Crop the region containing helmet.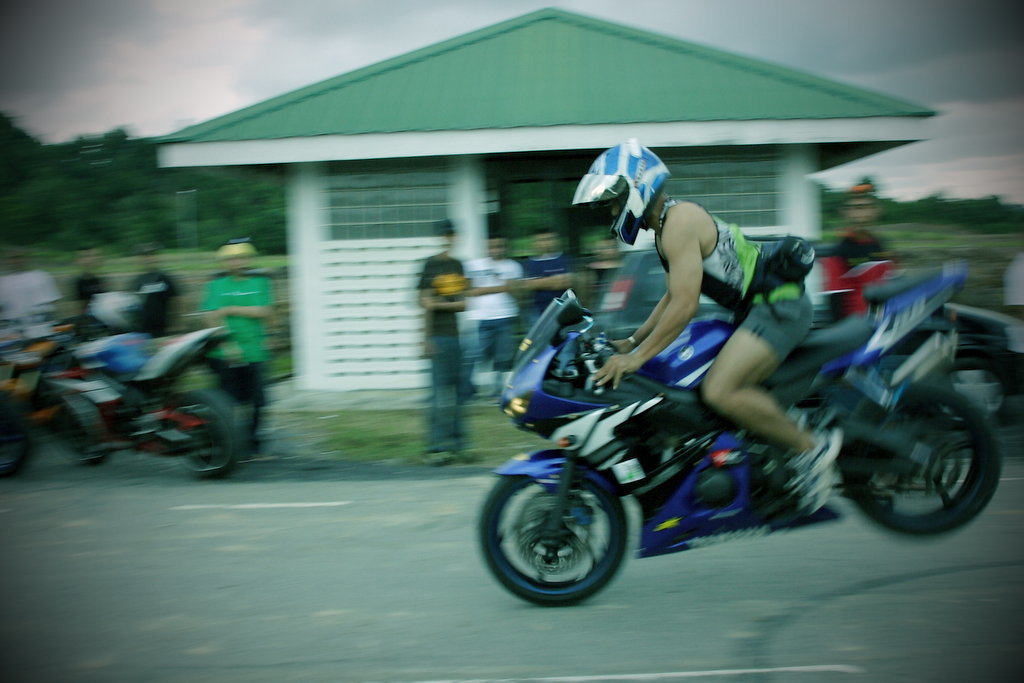
Crop region: region(580, 153, 675, 236).
